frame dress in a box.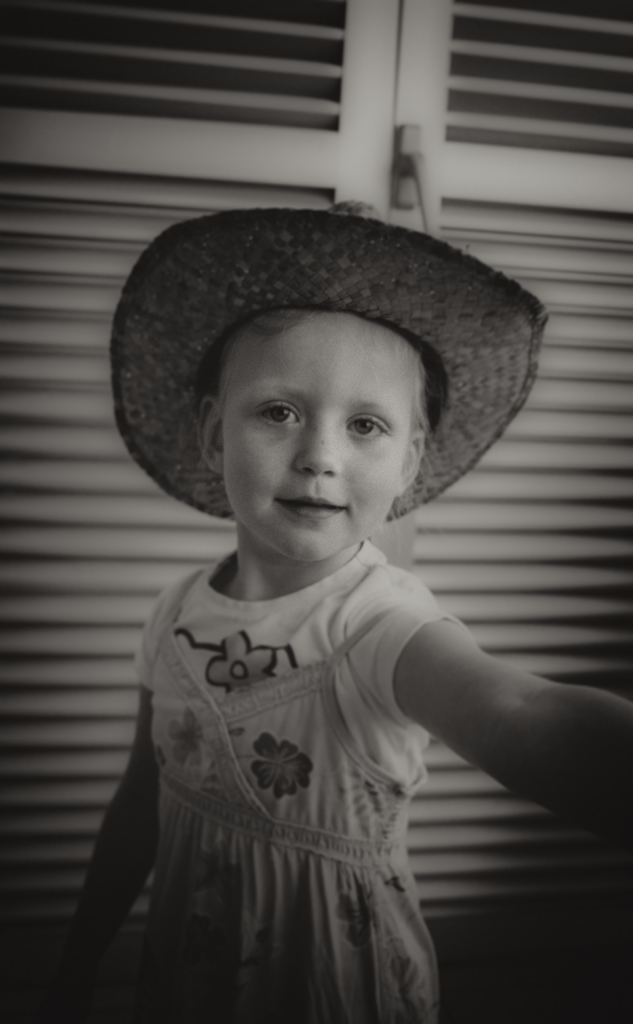
x1=124, y1=548, x2=481, y2=992.
